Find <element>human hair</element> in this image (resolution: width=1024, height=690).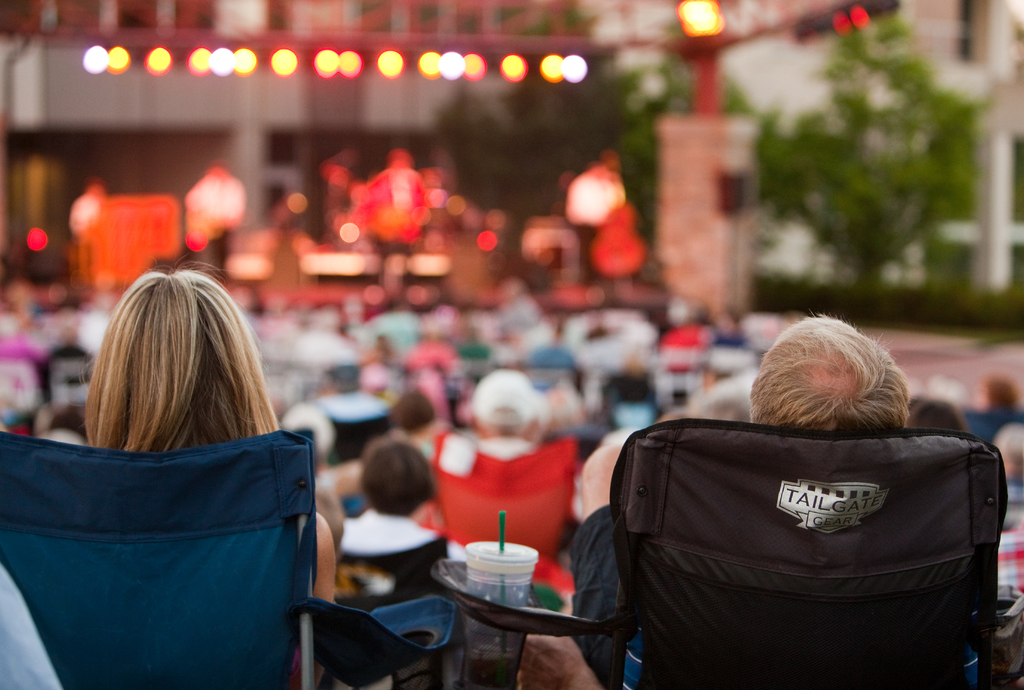
x1=358 y1=438 x2=439 y2=520.
